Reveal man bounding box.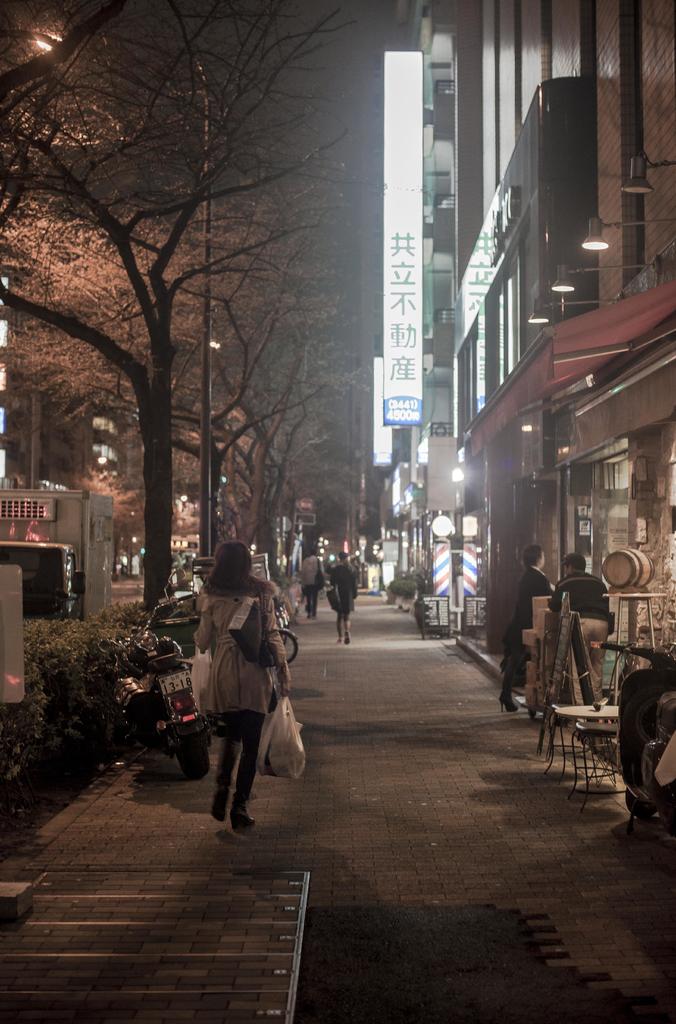
Revealed: l=297, t=546, r=325, b=618.
